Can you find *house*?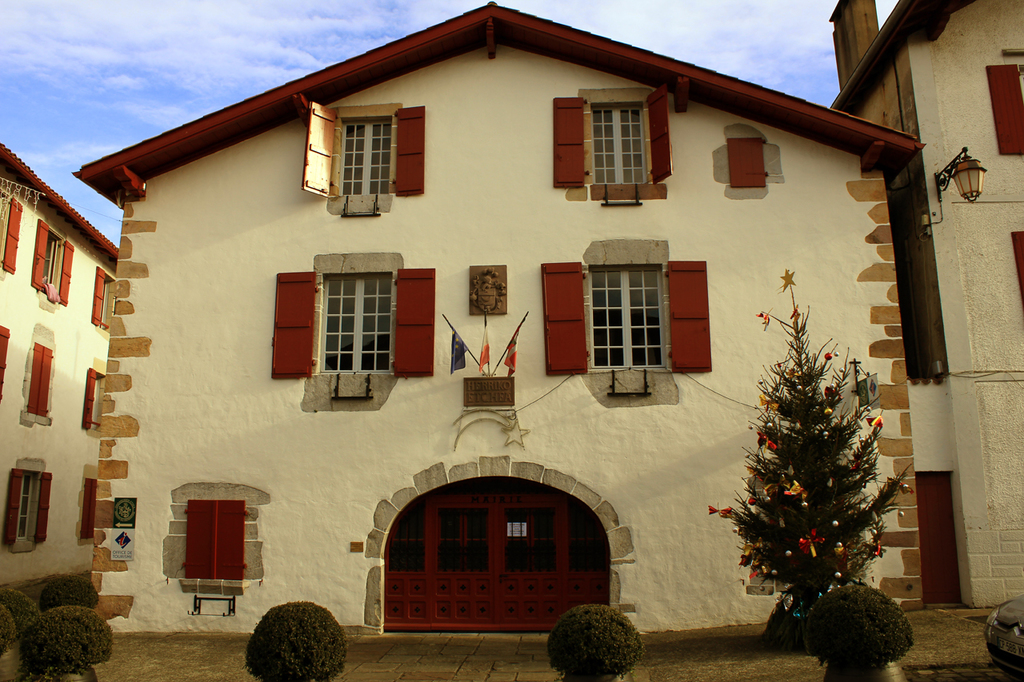
Yes, bounding box: [0,142,122,588].
